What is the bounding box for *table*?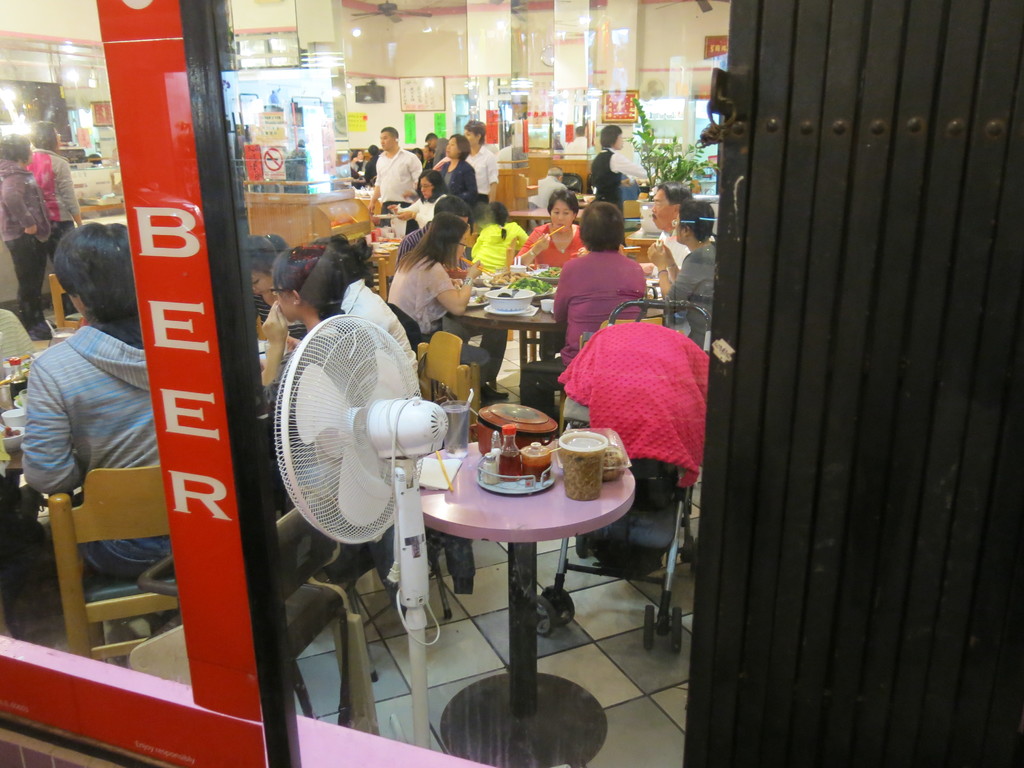
424:440:639:767.
